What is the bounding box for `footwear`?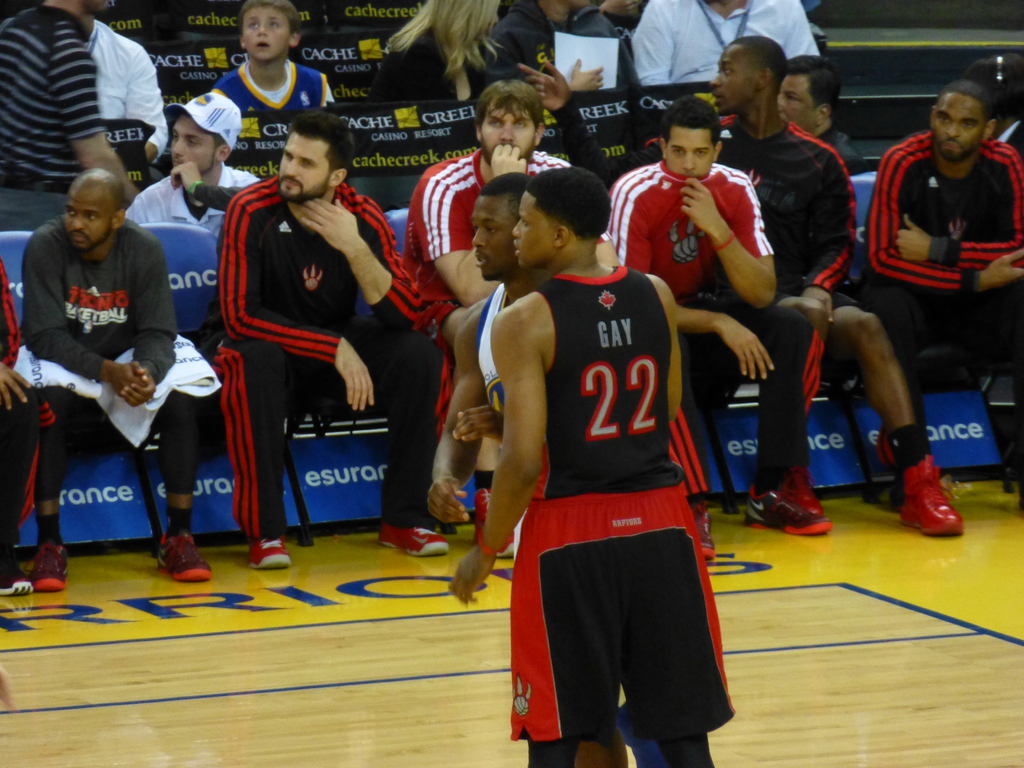
<region>888, 454, 963, 539</region>.
